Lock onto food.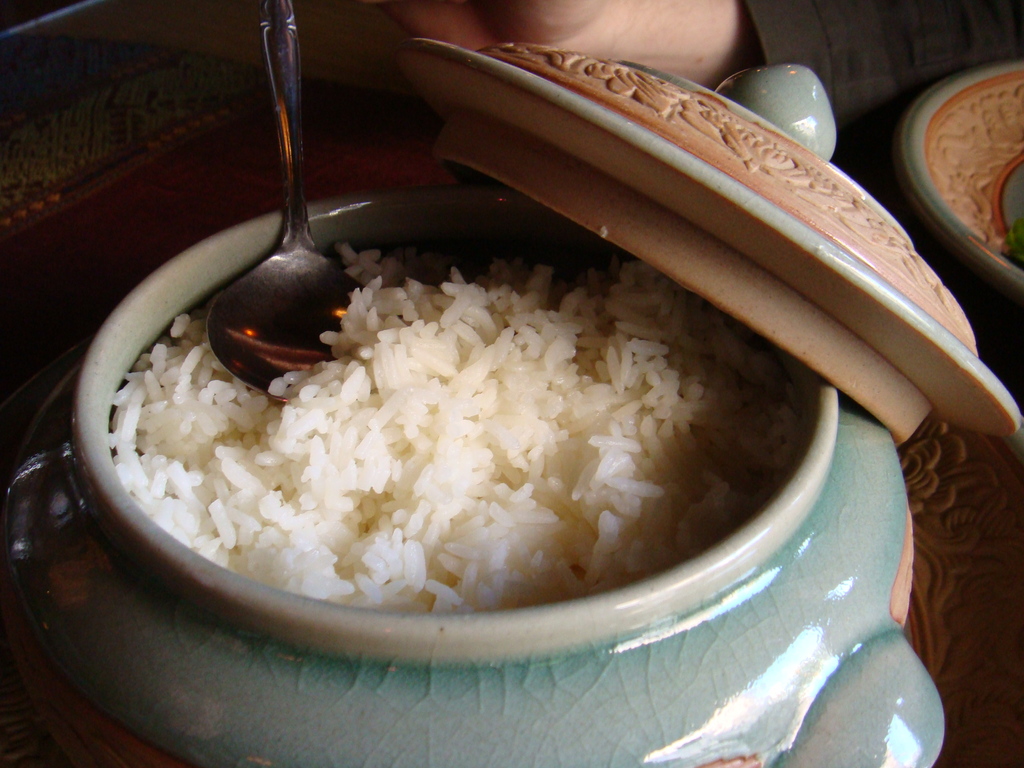
Locked: 100 168 852 618.
